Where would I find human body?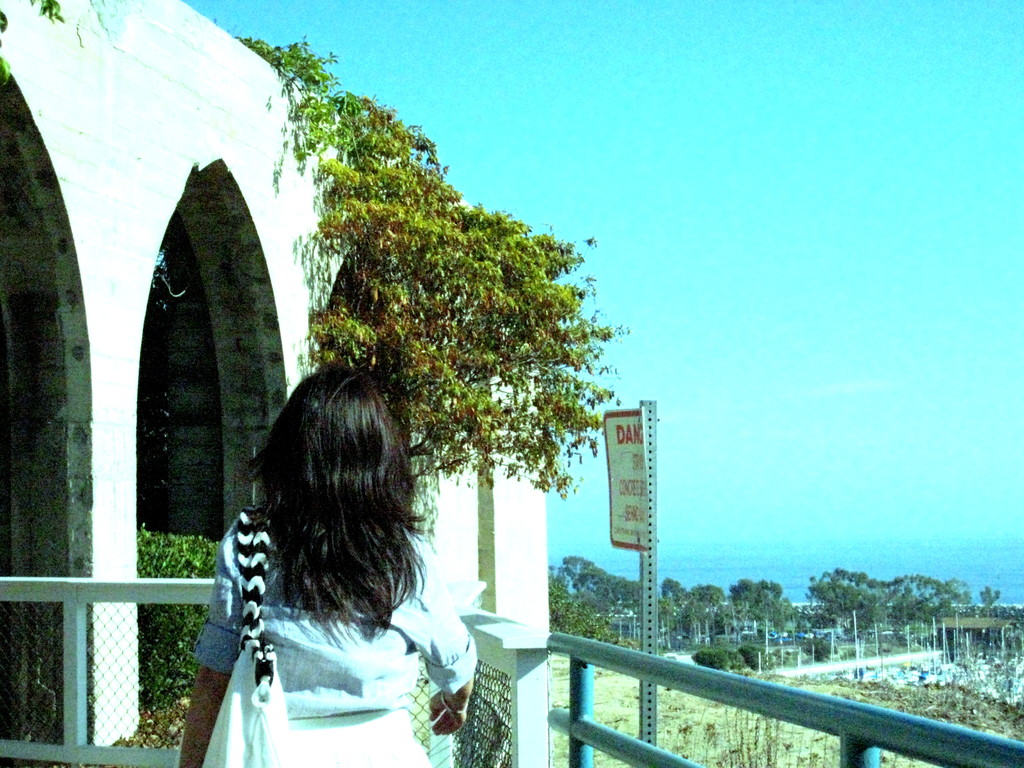
At crop(200, 361, 461, 732).
